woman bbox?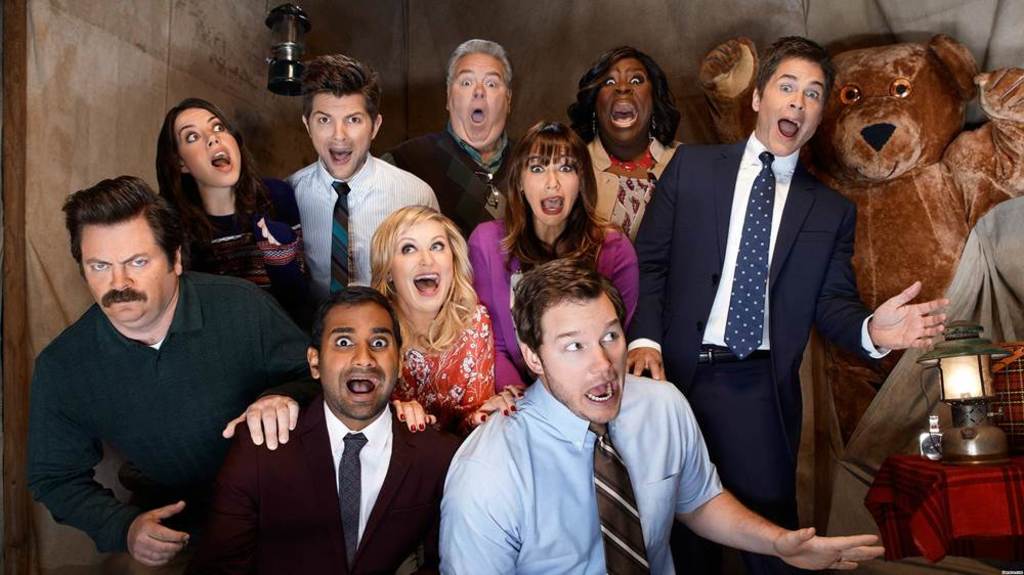
detection(366, 207, 521, 446)
